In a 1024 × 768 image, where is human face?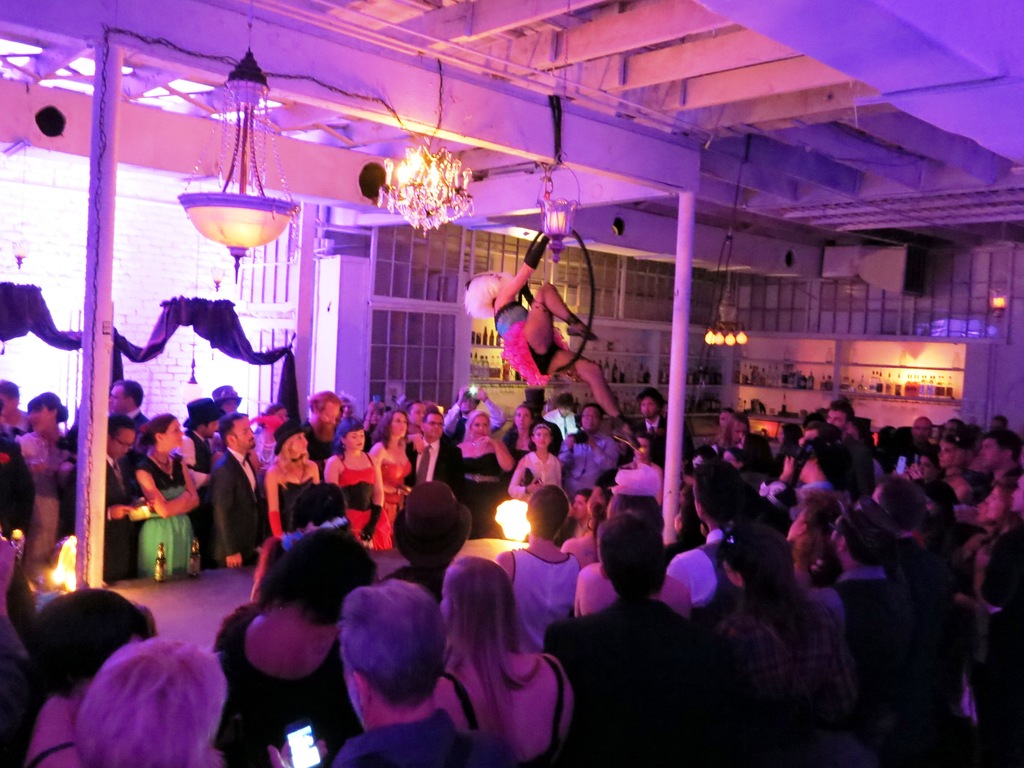
{"x1": 107, "y1": 430, "x2": 140, "y2": 460}.
